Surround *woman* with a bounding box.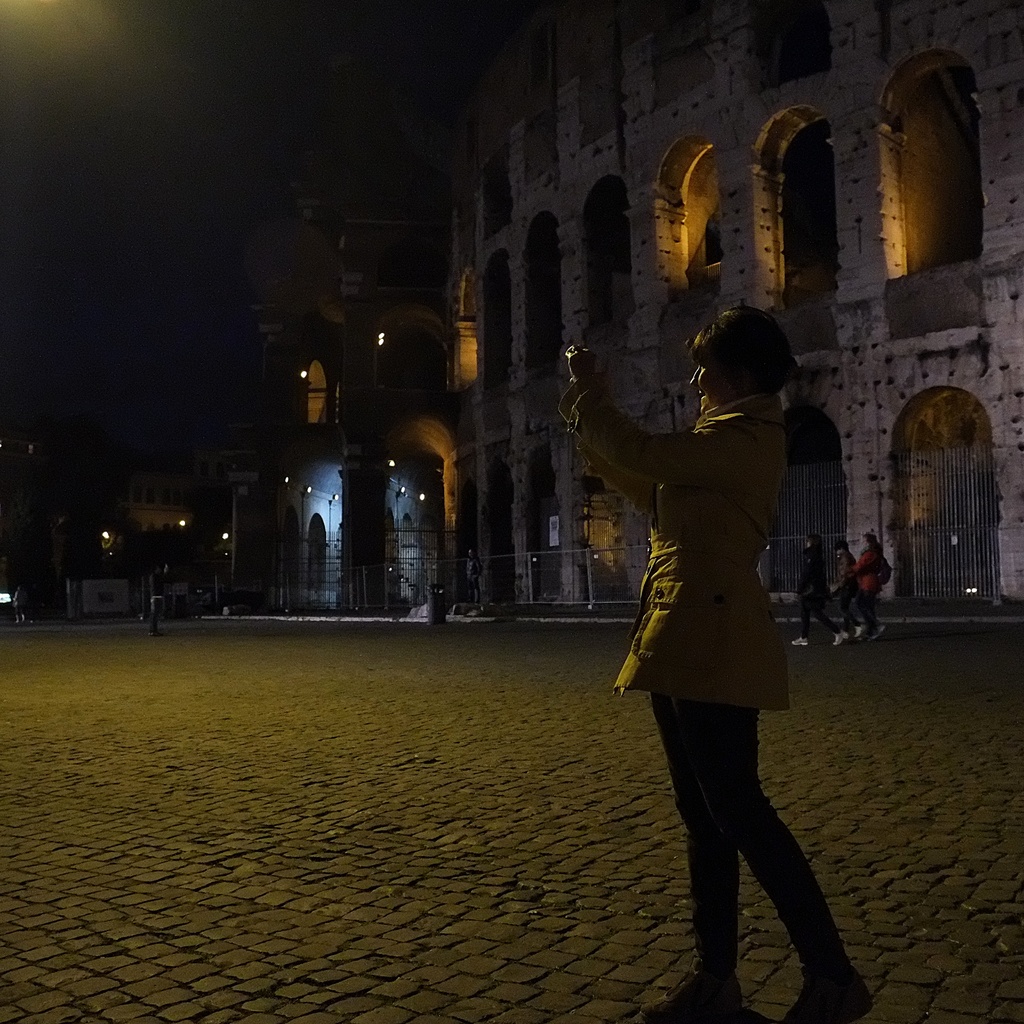
<box>568,288,856,984</box>.
